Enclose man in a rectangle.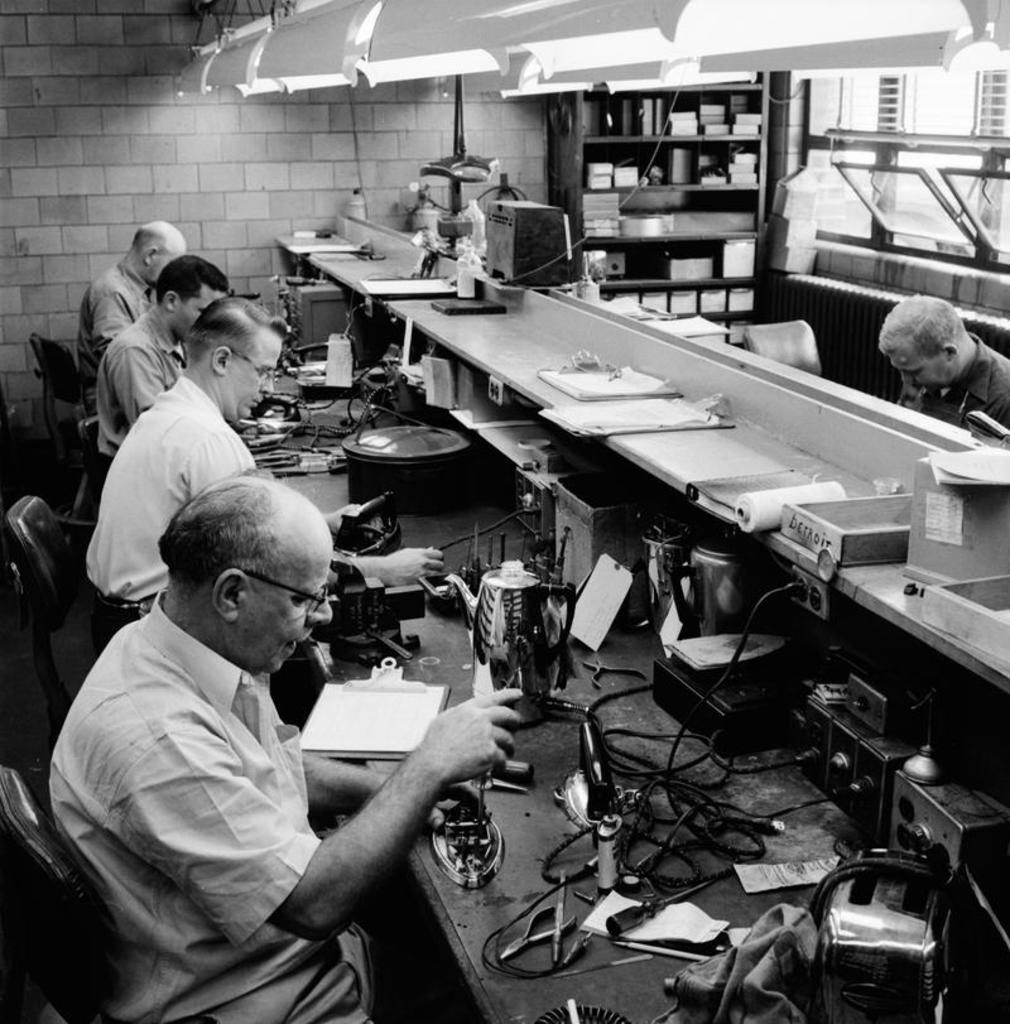
Rect(92, 245, 232, 480).
